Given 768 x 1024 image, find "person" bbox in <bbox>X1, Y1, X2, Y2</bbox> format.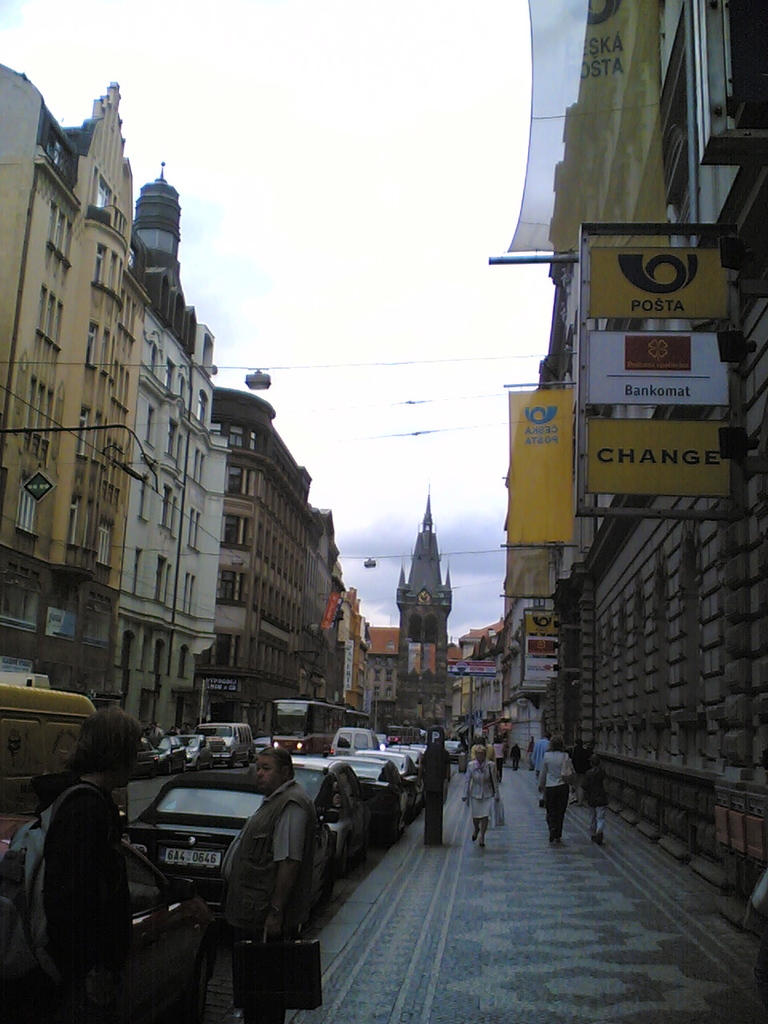
<bbox>537, 736, 575, 840</bbox>.
